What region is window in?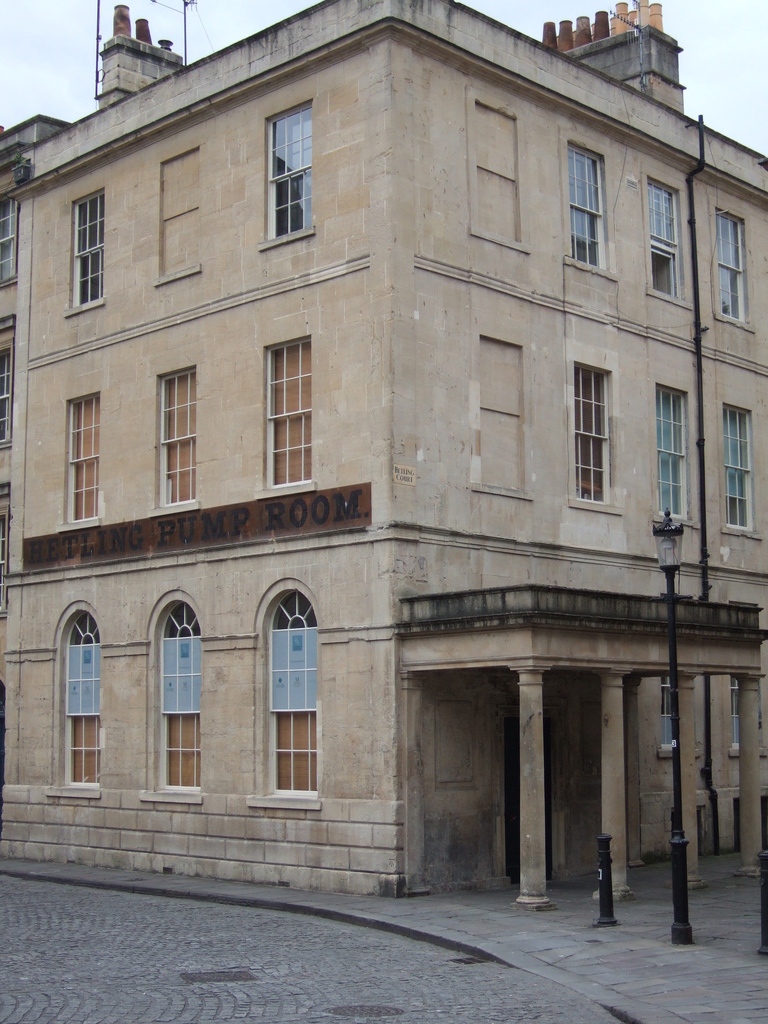
bbox=(641, 184, 685, 301).
